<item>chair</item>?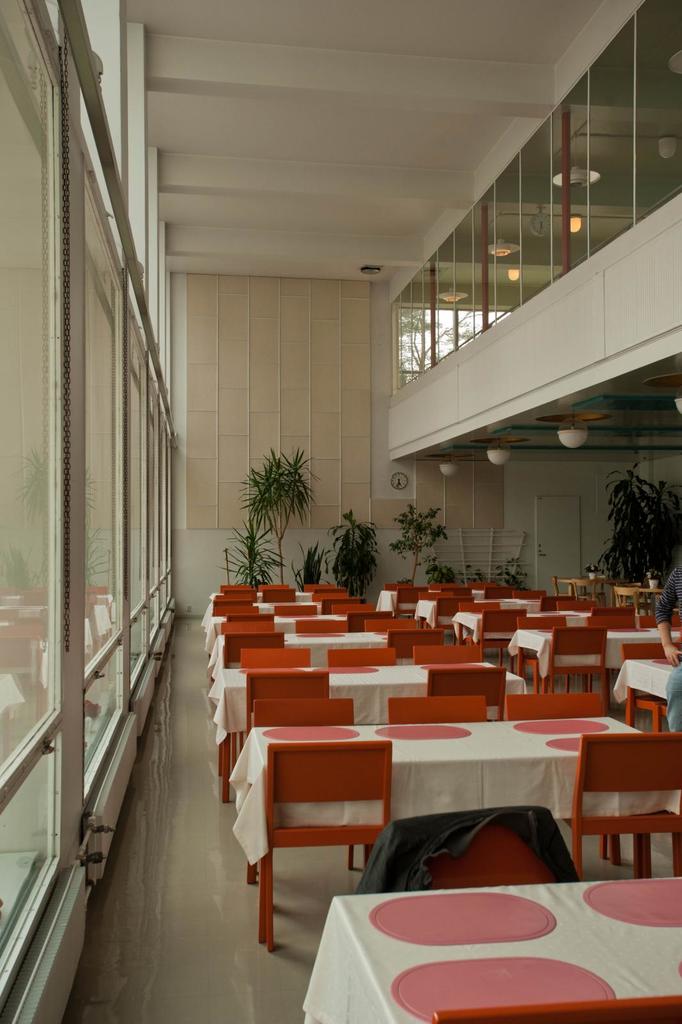
box(257, 585, 288, 592)
